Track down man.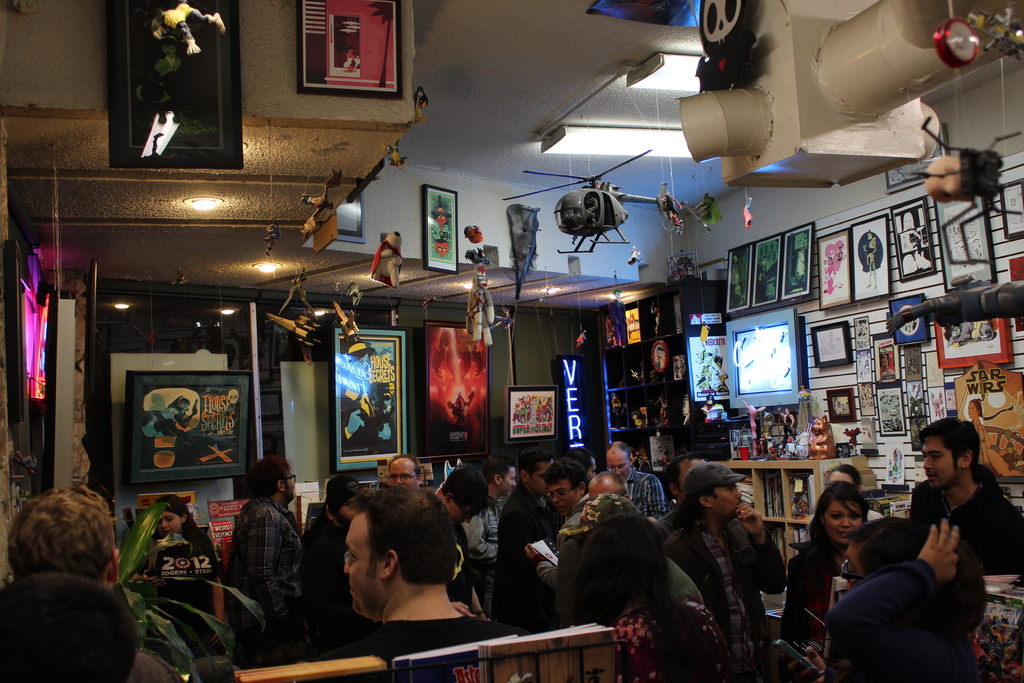
Tracked to locate(218, 454, 311, 668).
